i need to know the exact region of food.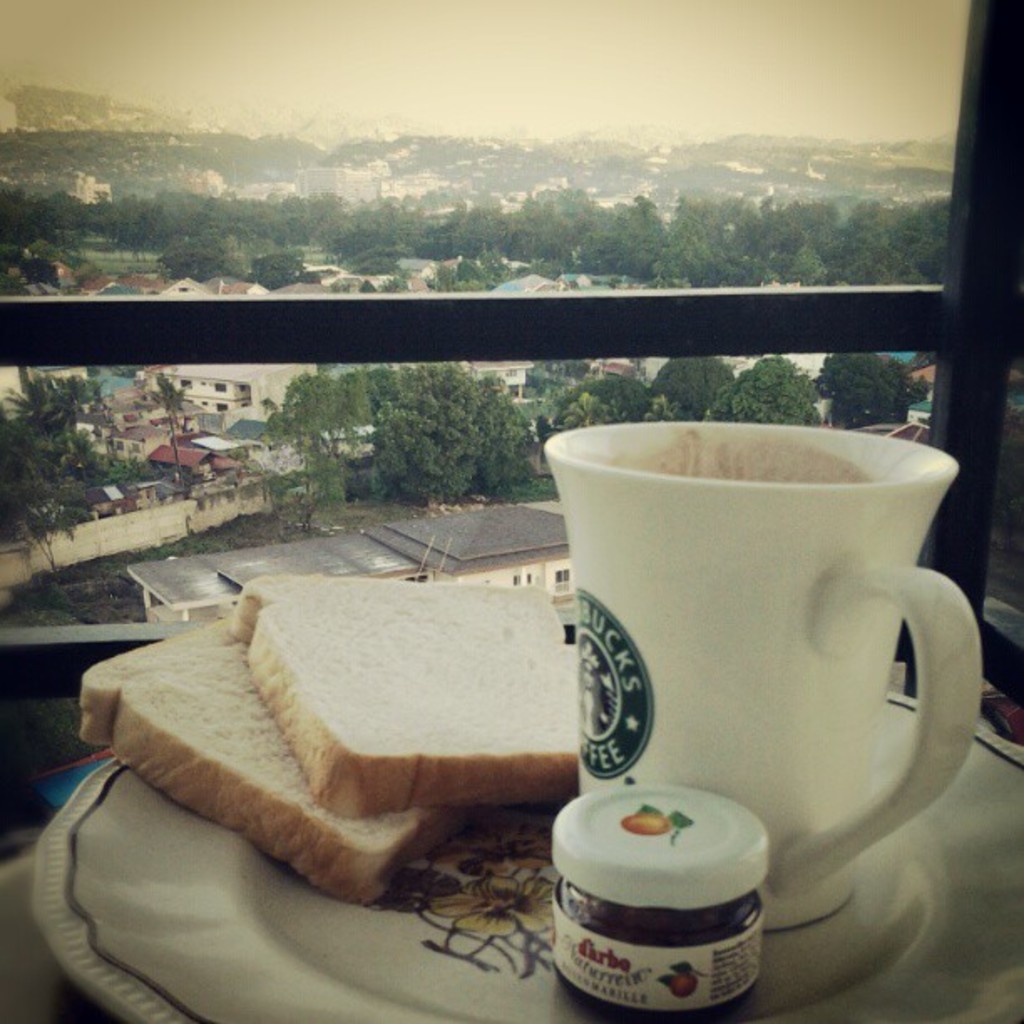
Region: [97, 574, 609, 845].
